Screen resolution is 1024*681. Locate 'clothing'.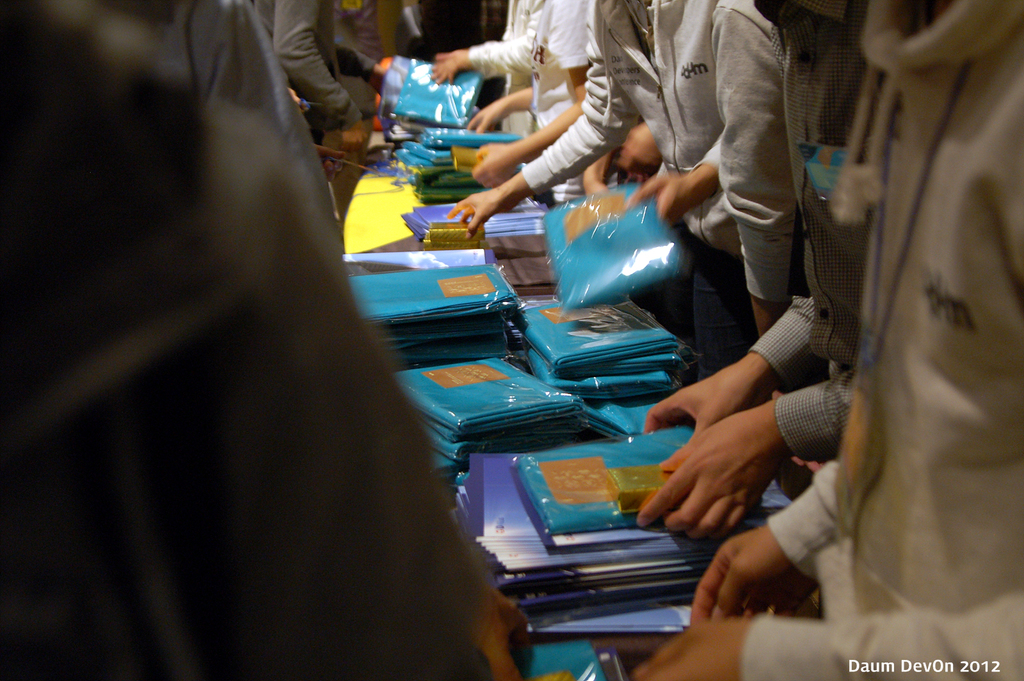
<region>516, 0, 799, 298</region>.
